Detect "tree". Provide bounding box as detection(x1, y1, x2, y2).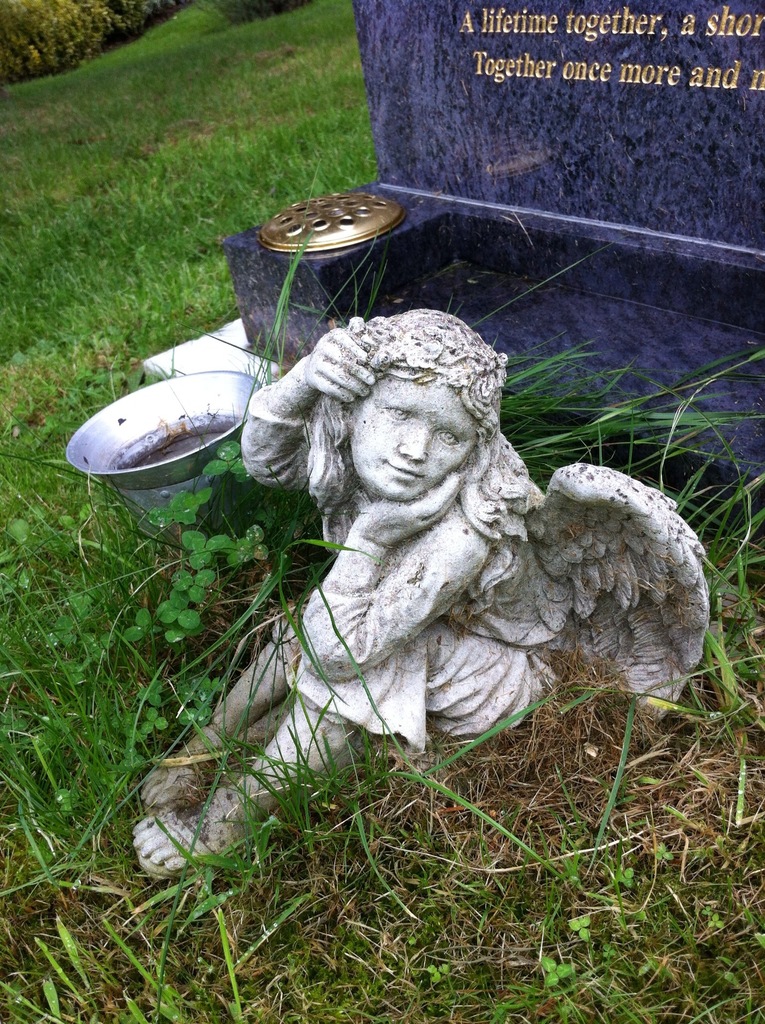
detection(197, 0, 320, 33).
